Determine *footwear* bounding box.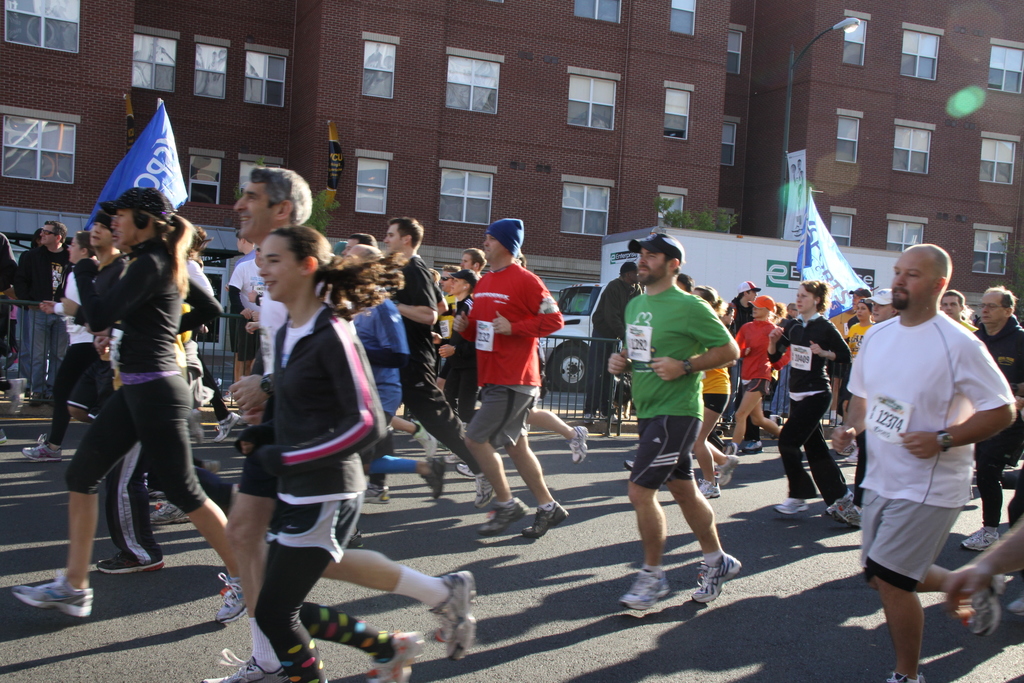
Determined: 685 477 721 504.
